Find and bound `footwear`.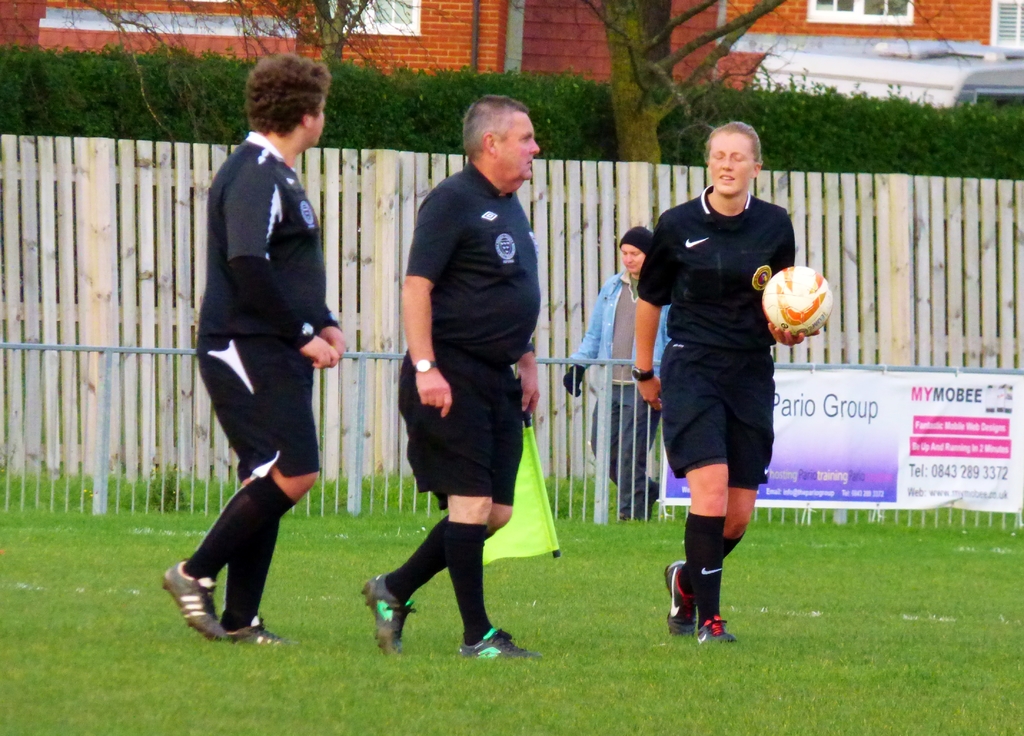
Bound: bbox=[229, 617, 292, 646].
